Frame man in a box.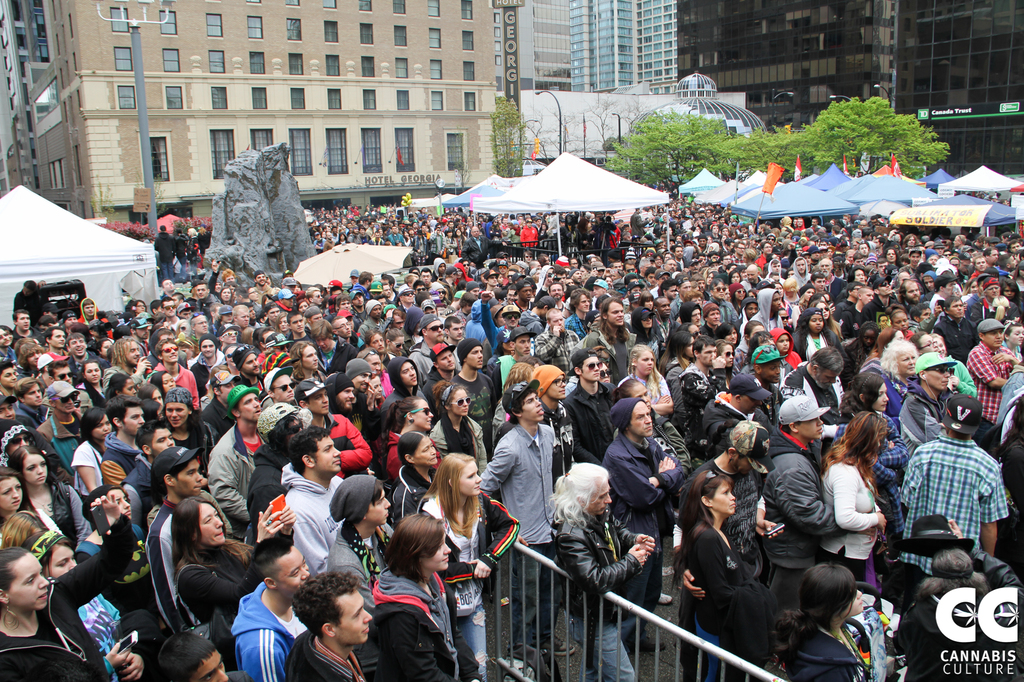
(x1=124, y1=419, x2=179, y2=516).
